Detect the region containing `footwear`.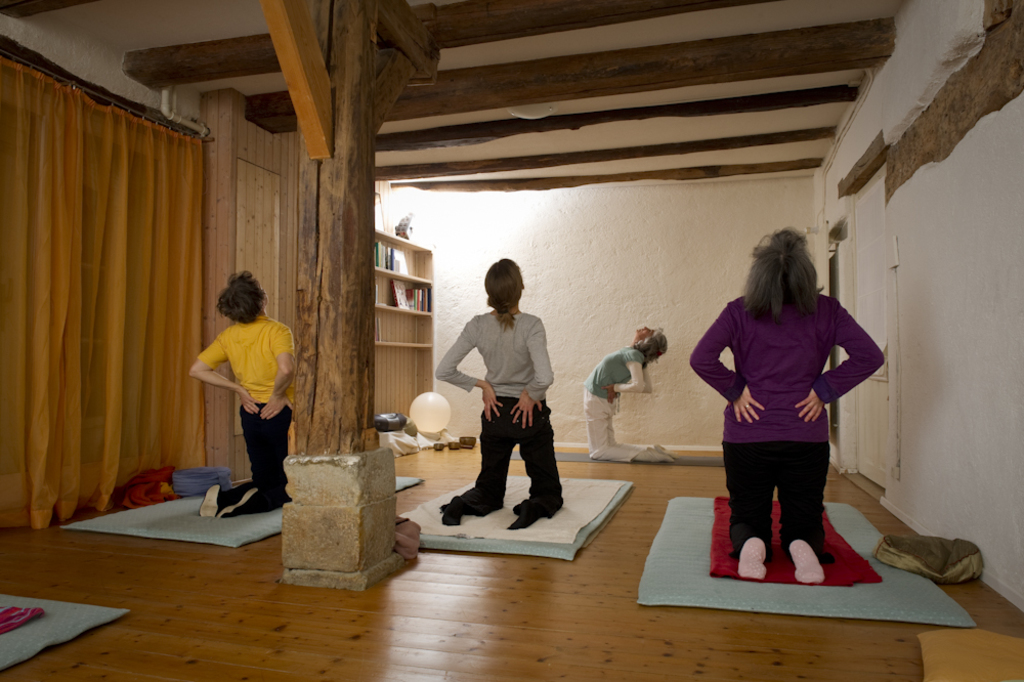
locate(198, 481, 218, 519).
